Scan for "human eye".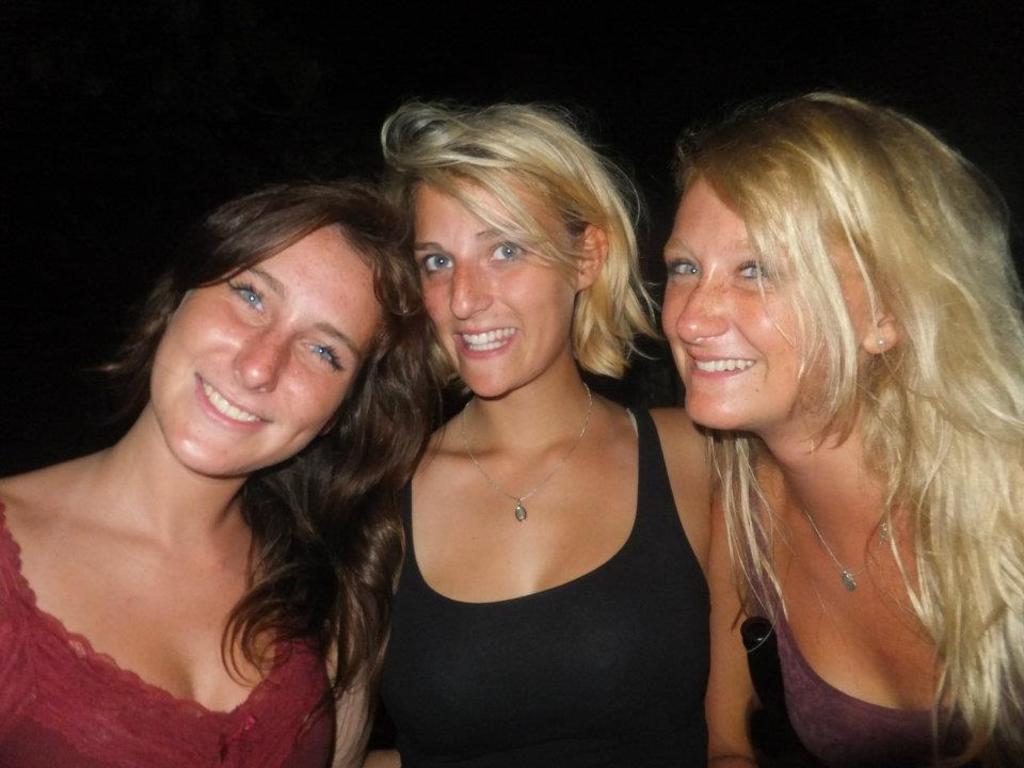
Scan result: box(661, 254, 703, 281).
